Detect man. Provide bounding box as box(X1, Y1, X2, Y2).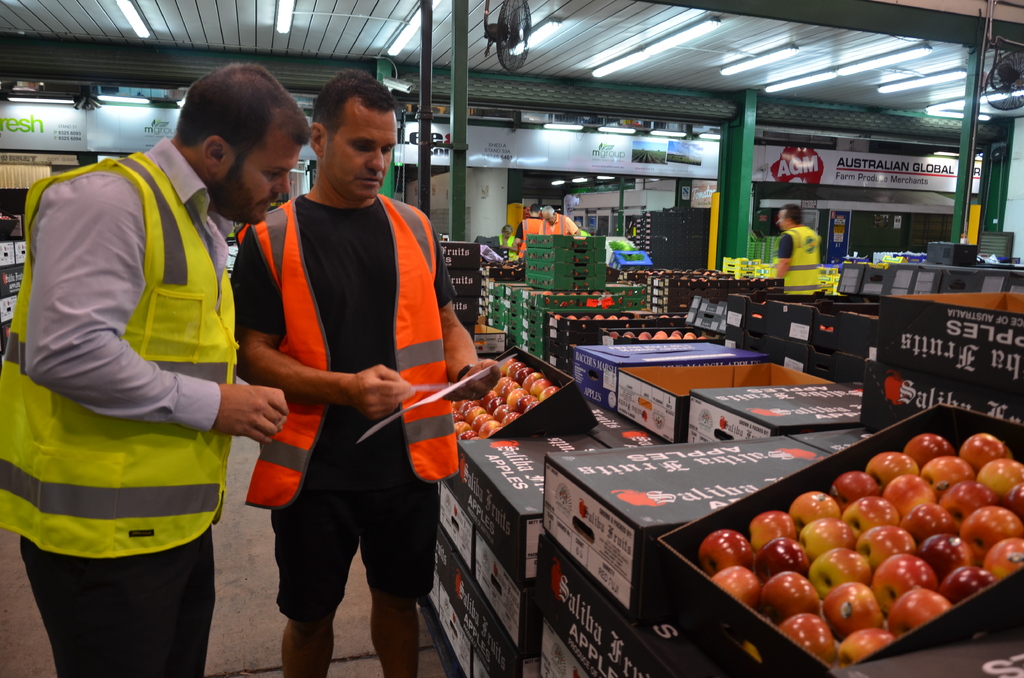
box(513, 201, 554, 263).
